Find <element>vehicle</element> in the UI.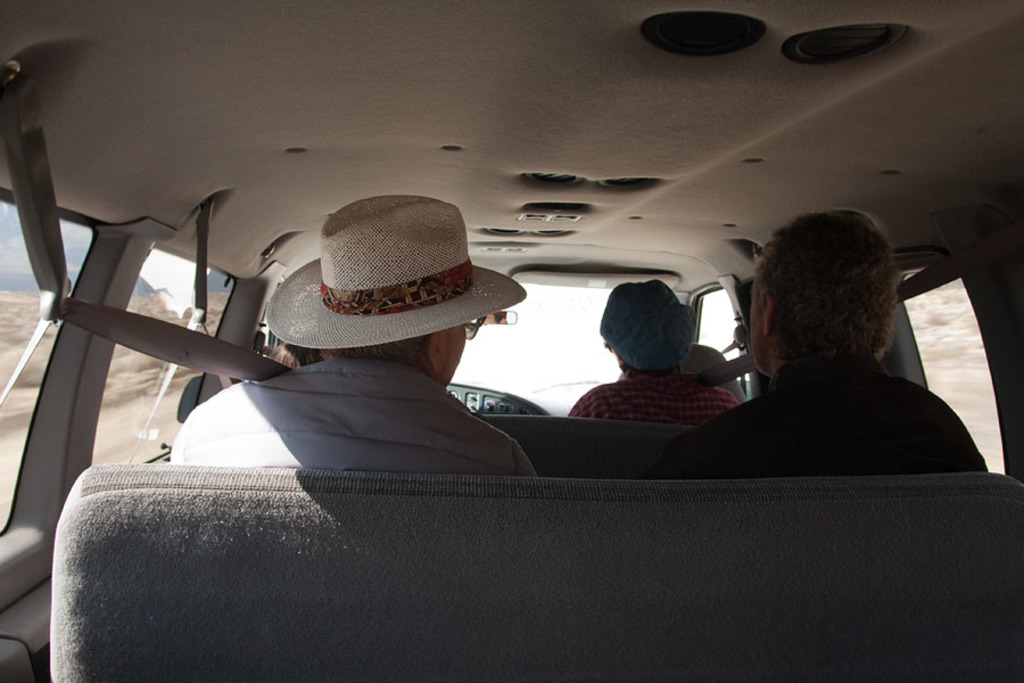
UI element at (left=0, top=0, right=1023, bottom=682).
